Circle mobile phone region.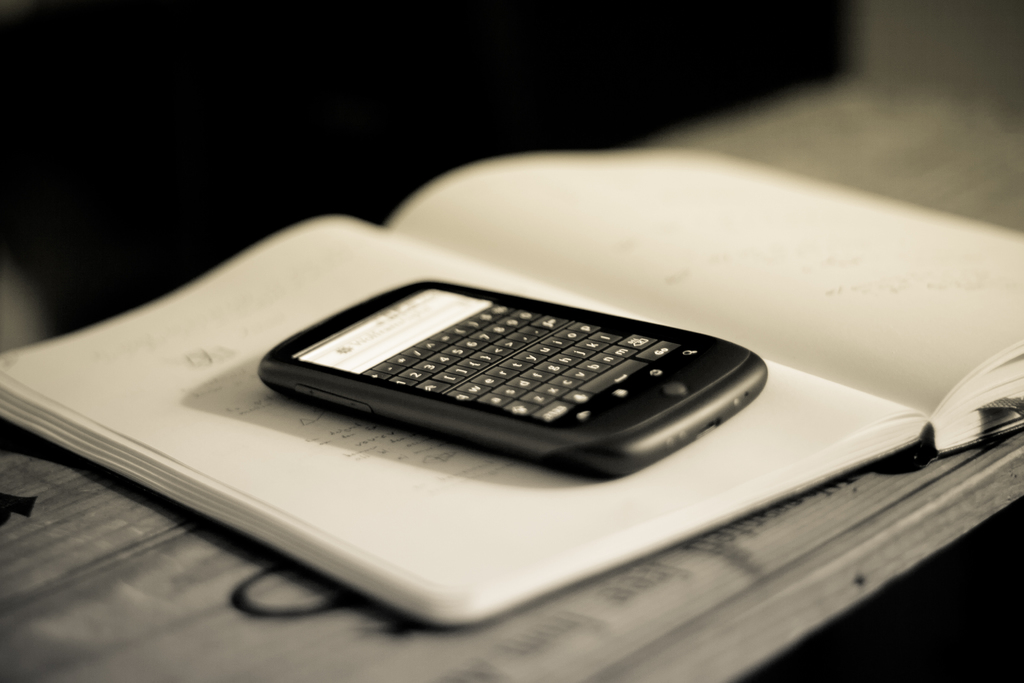
Region: (x1=251, y1=271, x2=777, y2=478).
